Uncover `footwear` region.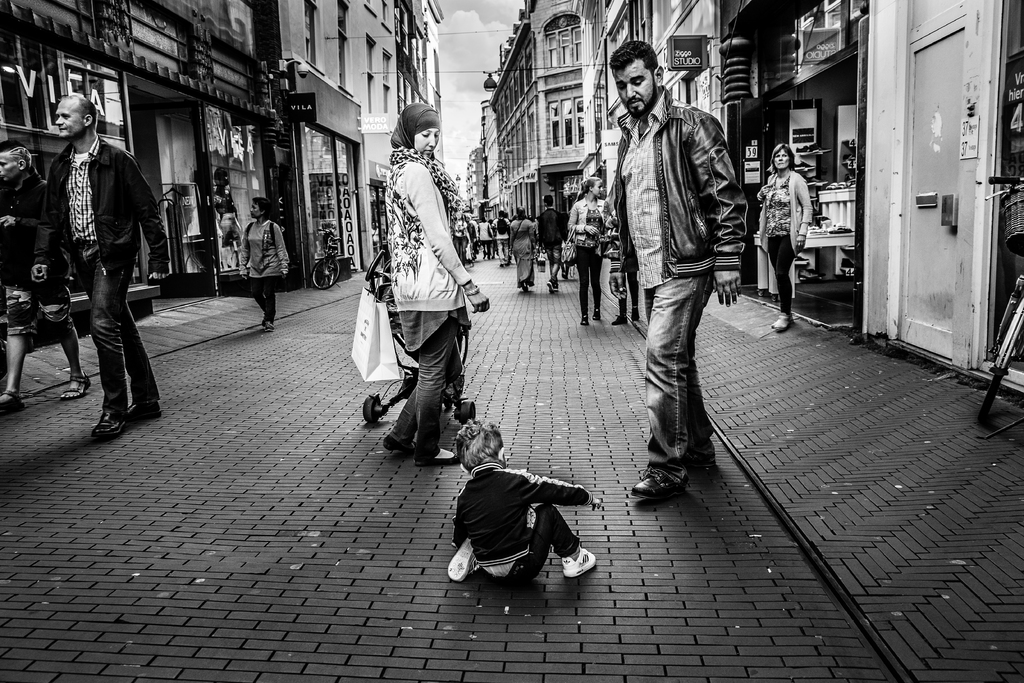
Uncovered: locate(520, 281, 527, 292).
